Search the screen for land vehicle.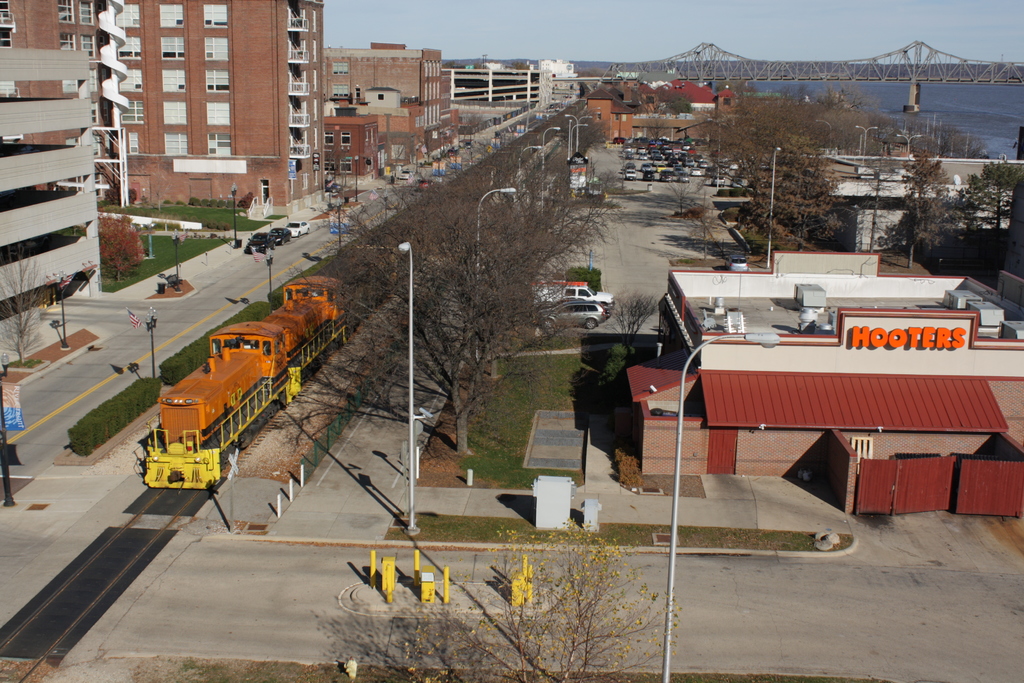
Found at pyautogui.locateOnScreen(324, 176, 341, 194).
